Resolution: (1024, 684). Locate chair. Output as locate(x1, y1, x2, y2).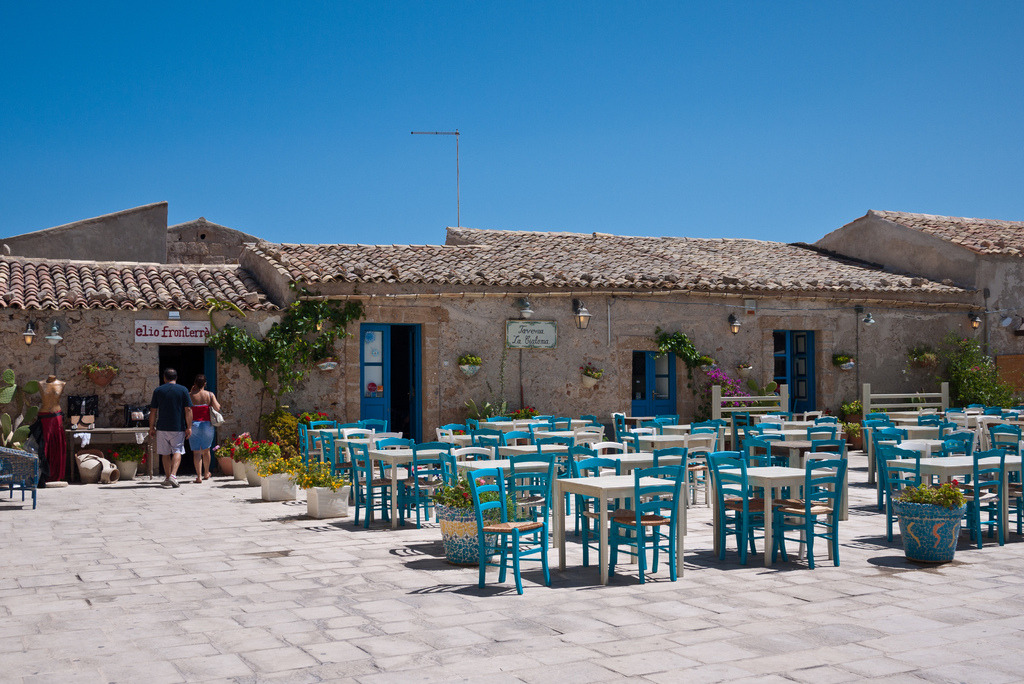
locate(483, 416, 506, 421).
